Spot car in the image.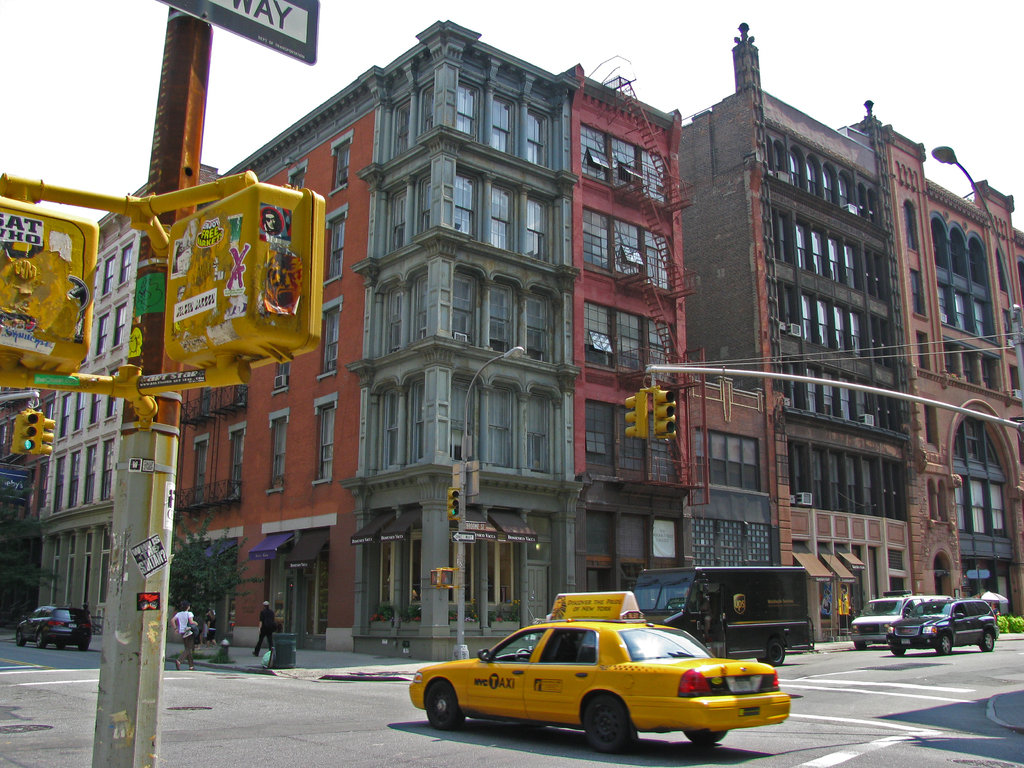
car found at <region>885, 597, 996, 654</region>.
